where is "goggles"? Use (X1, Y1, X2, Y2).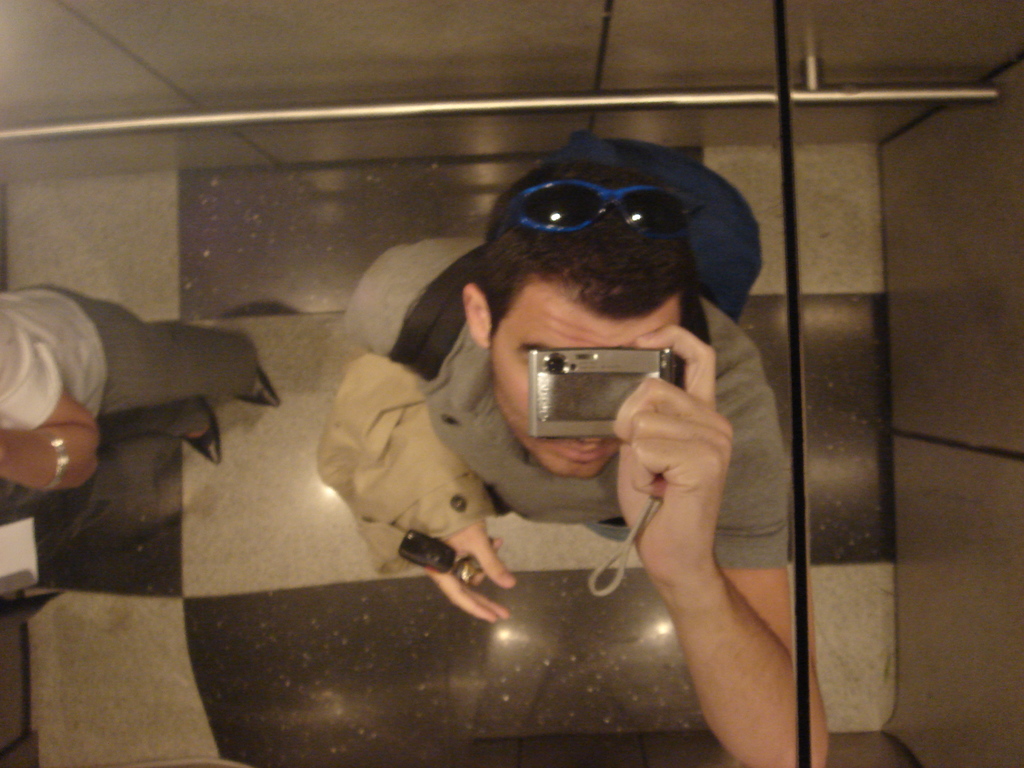
(511, 173, 698, 243).
